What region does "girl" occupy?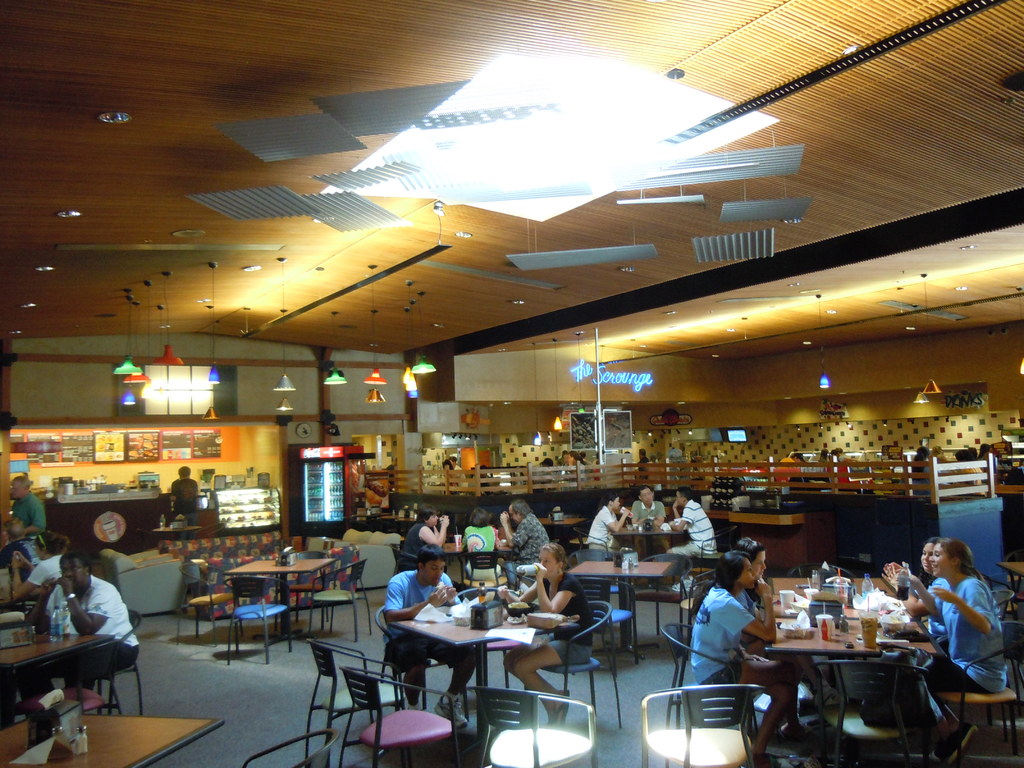
left=732, top=534, right=849, bottom=708.
